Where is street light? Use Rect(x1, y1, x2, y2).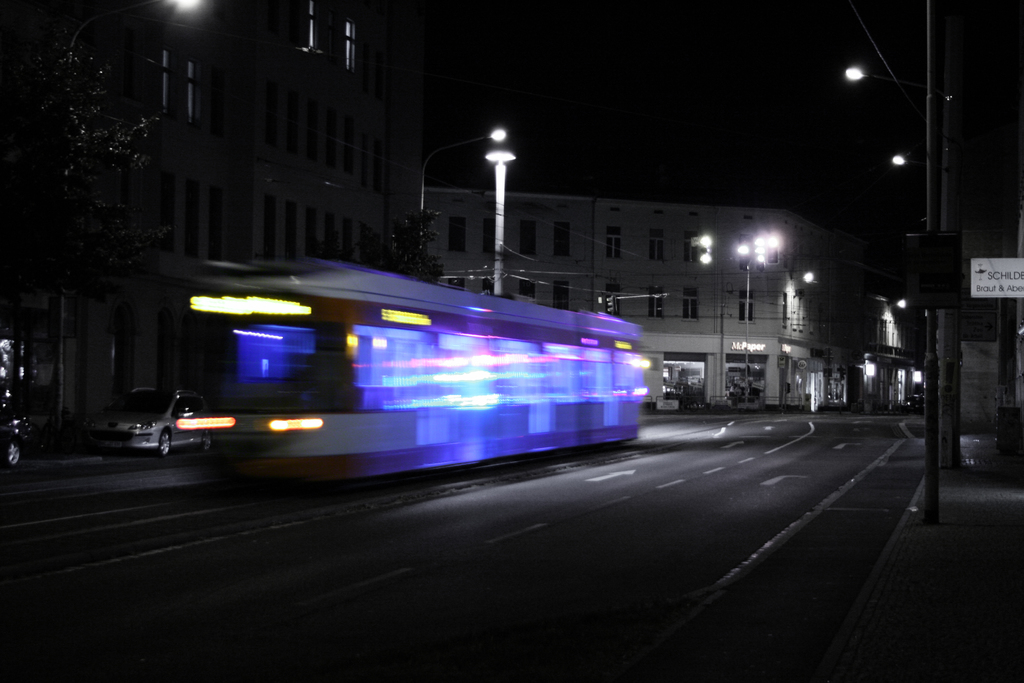
Rect(741, 227, 778, 411).
